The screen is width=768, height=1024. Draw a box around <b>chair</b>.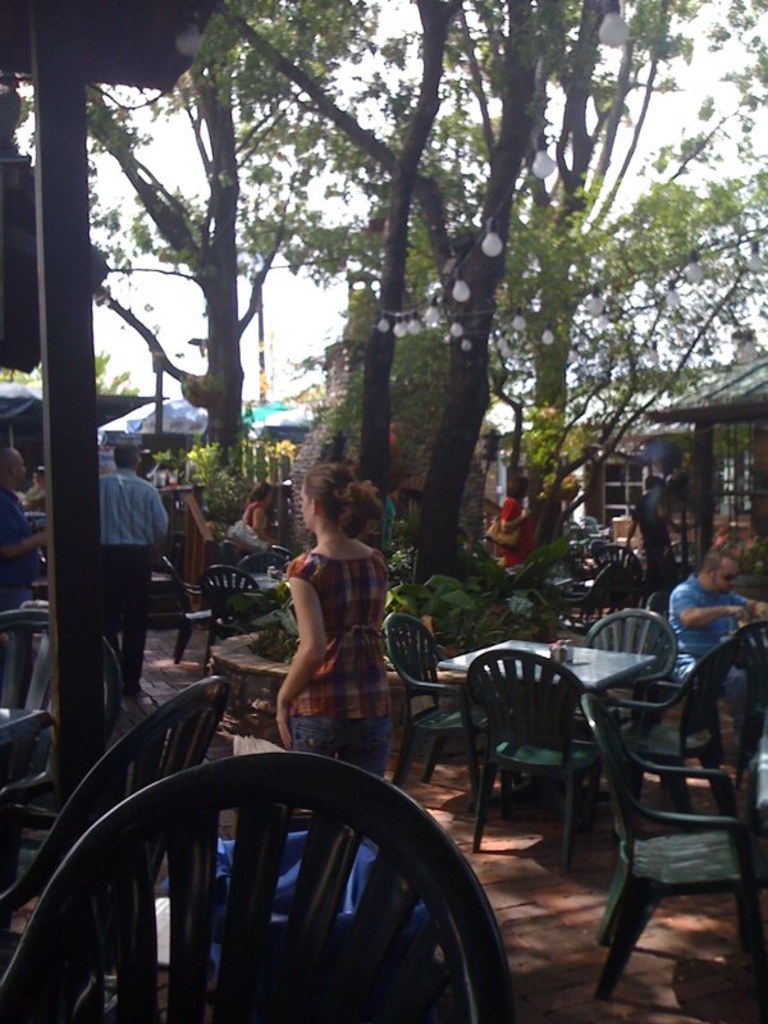
pyautogui.locateOnScreen(589, 608, 676, 763).
